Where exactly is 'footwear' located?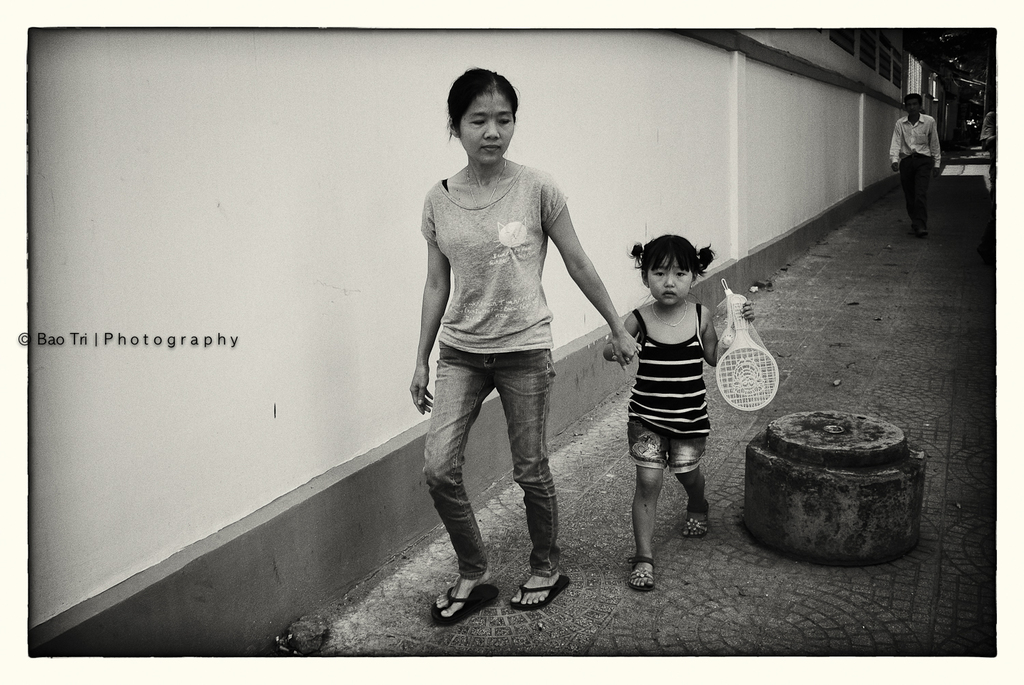
Its bounding box is box(918, 222, 926, 237).
